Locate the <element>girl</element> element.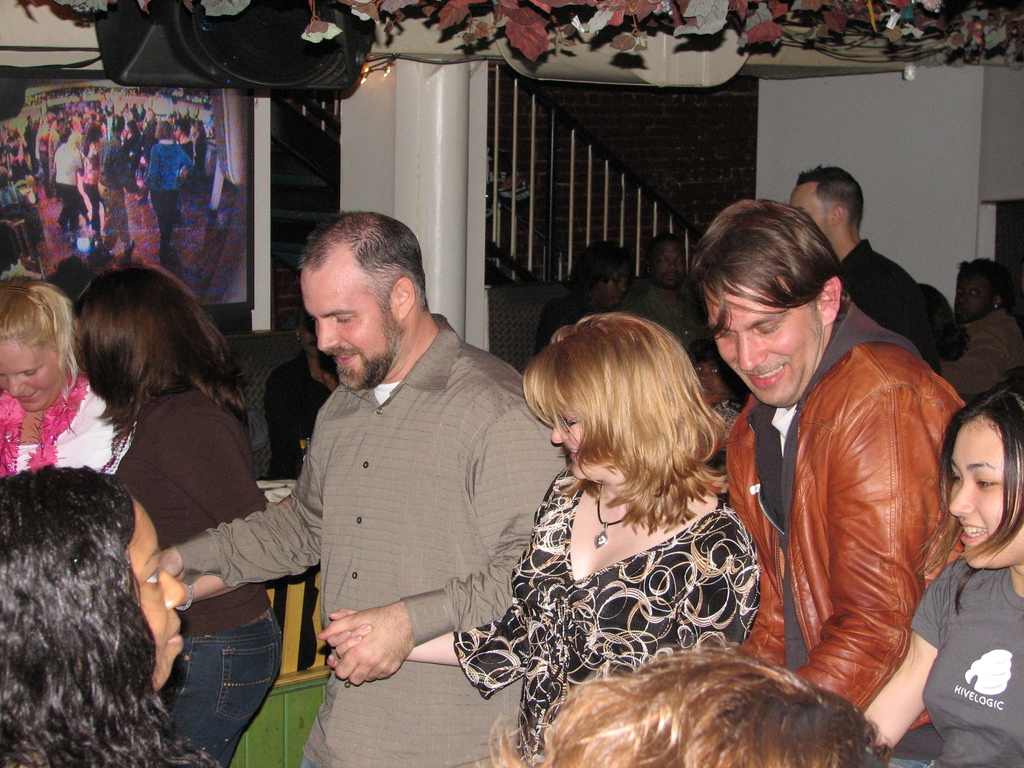
Element bbox: region(74, 262, 284, 767).
